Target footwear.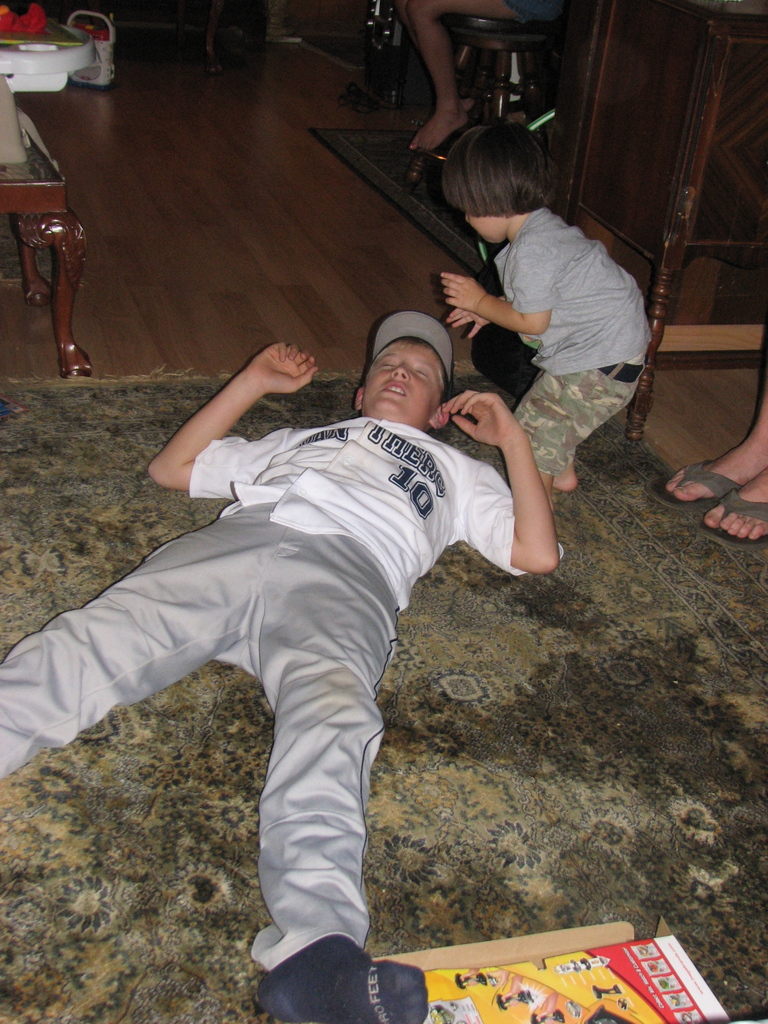
Target region: 650, 458, 744, 522.
